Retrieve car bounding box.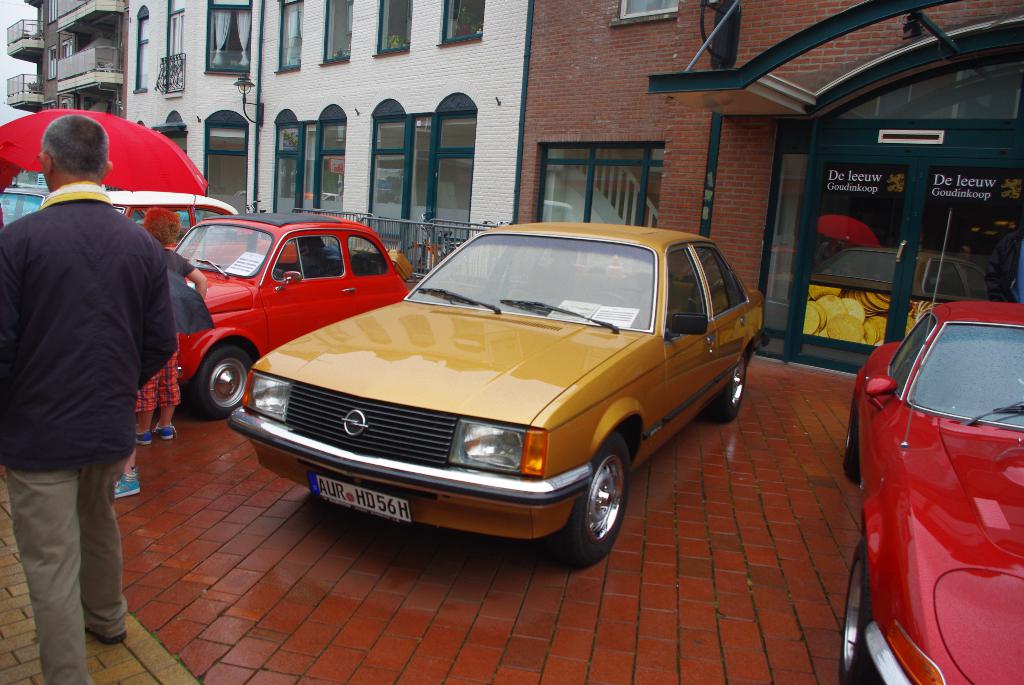
Bounding box: l=196, t=225, r=769, b=567.
